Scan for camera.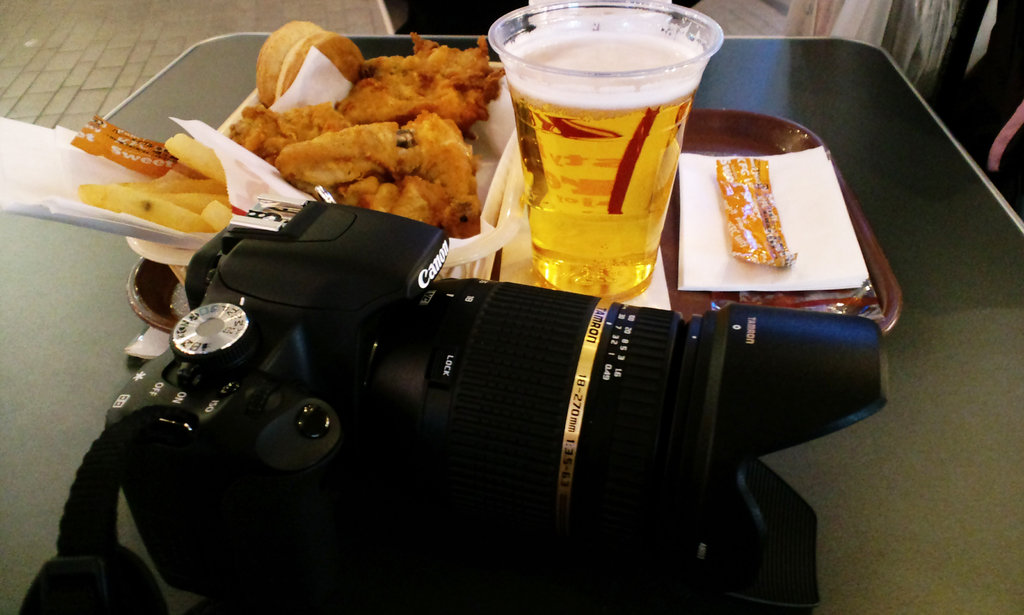
Scan result: select_region(107, 195, 906, 614).
